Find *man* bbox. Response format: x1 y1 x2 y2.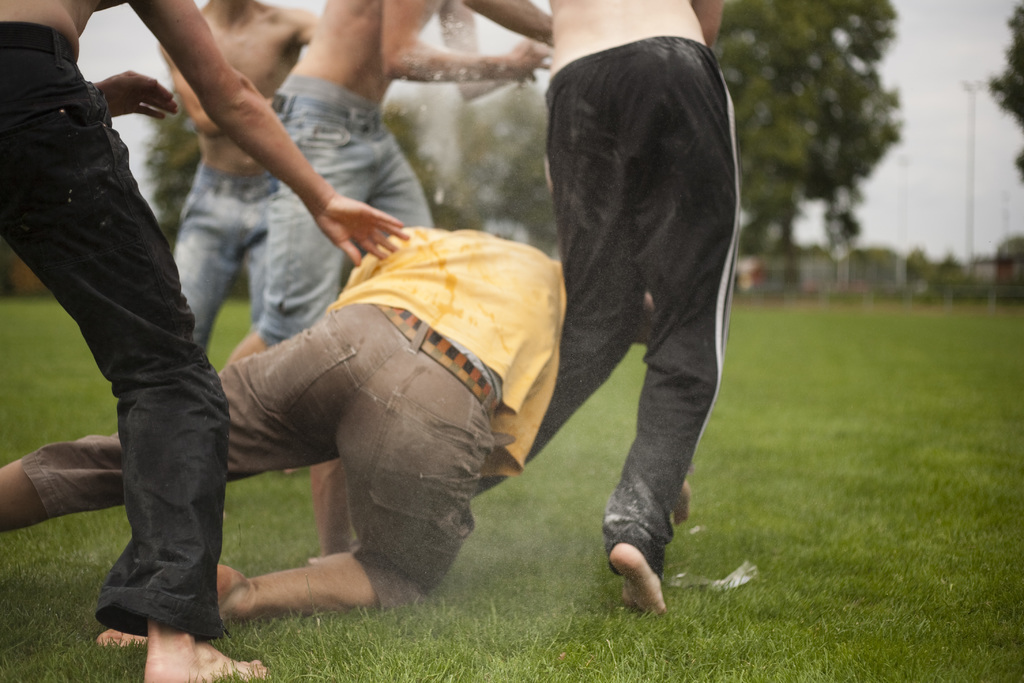
0 0 408 682.
